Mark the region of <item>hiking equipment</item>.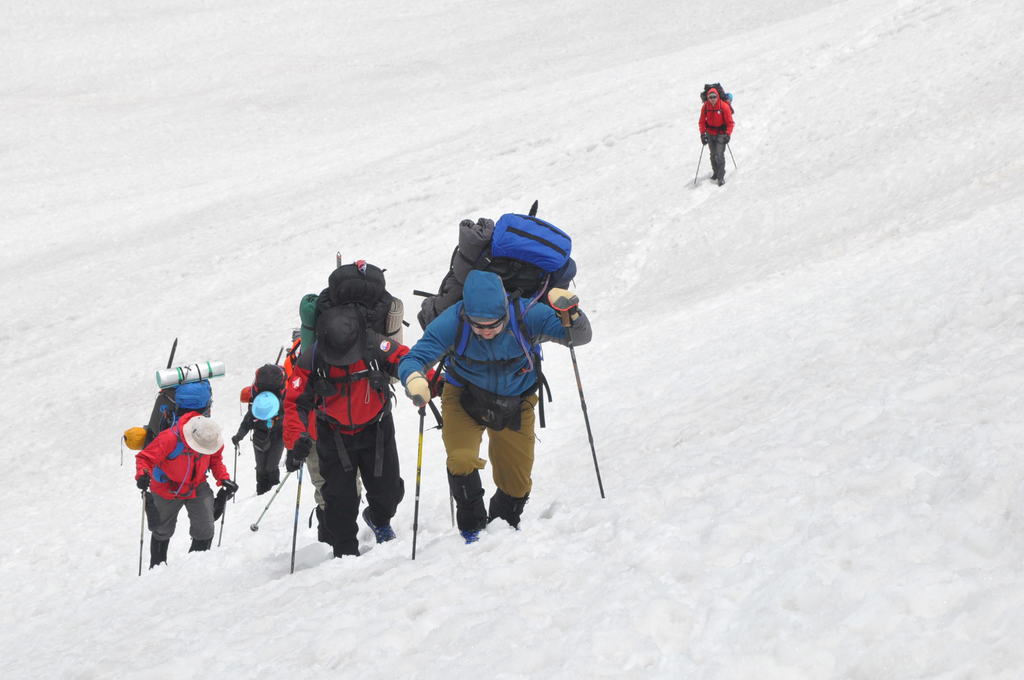
Region: bbox=[278, 256, 412, 485].
